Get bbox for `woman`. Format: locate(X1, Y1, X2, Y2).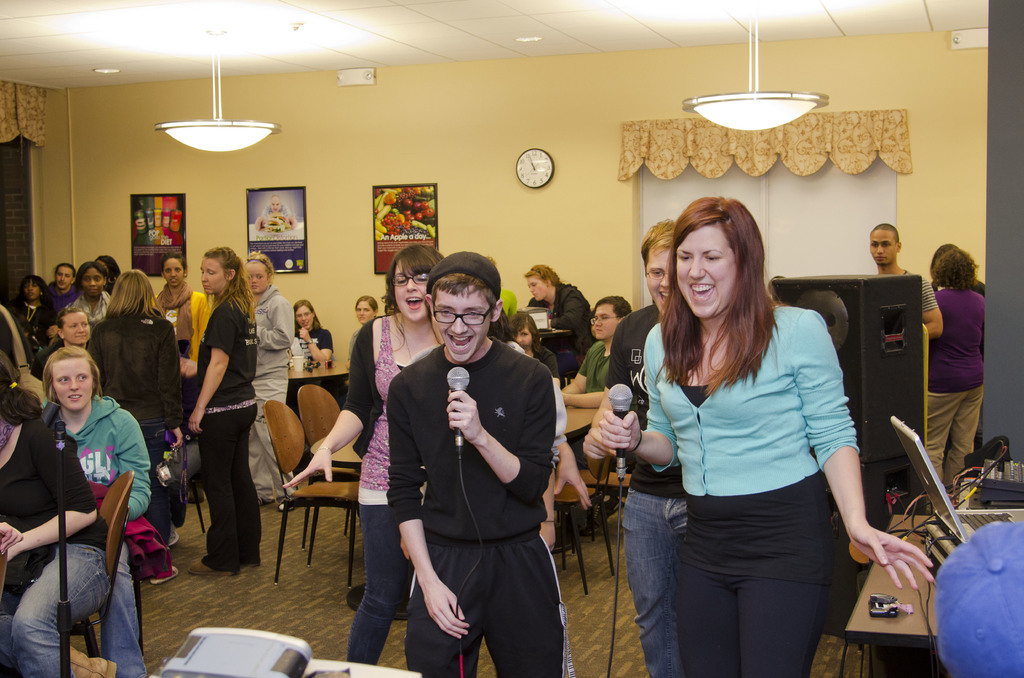
locate(87, 270, 187, 586).
